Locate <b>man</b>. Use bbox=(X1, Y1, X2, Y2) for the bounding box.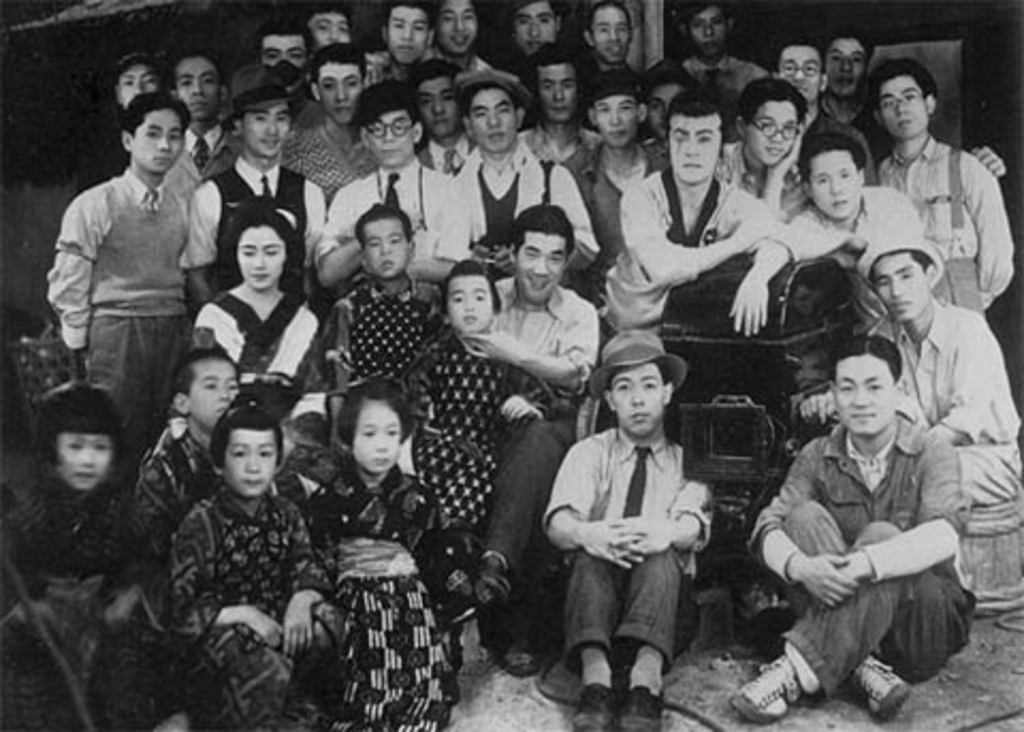
bbox=(169, 55, 235, 171).
